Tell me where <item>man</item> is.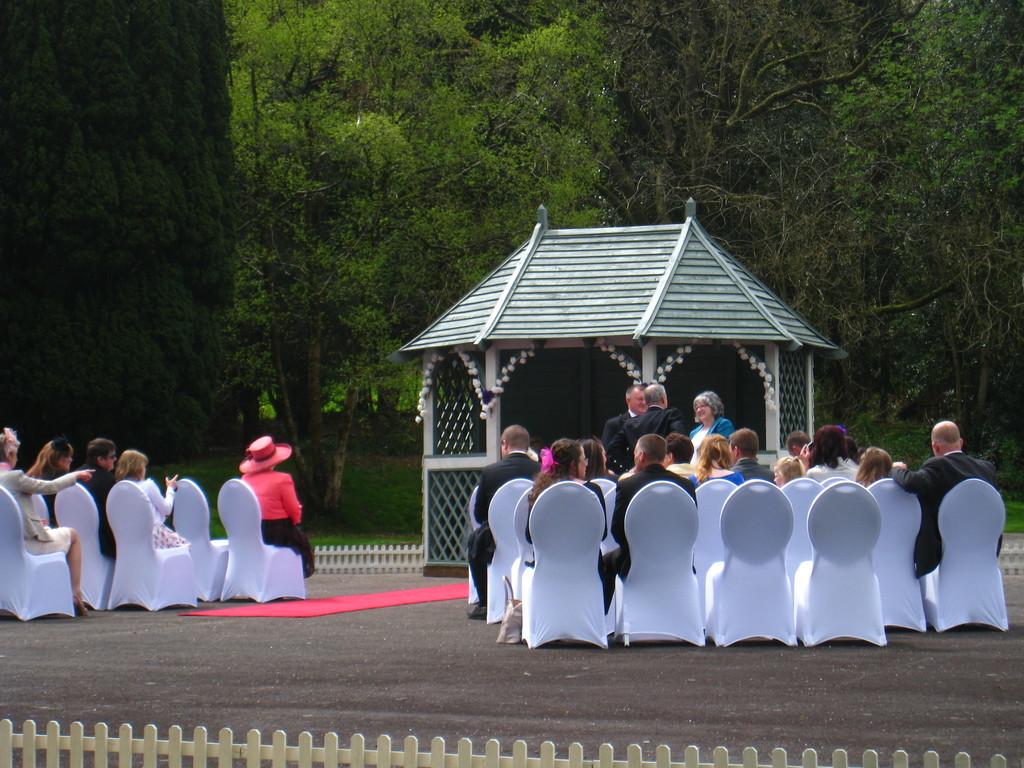
<item>man</item> is at bbox=[889, 419, 1004, 582].
